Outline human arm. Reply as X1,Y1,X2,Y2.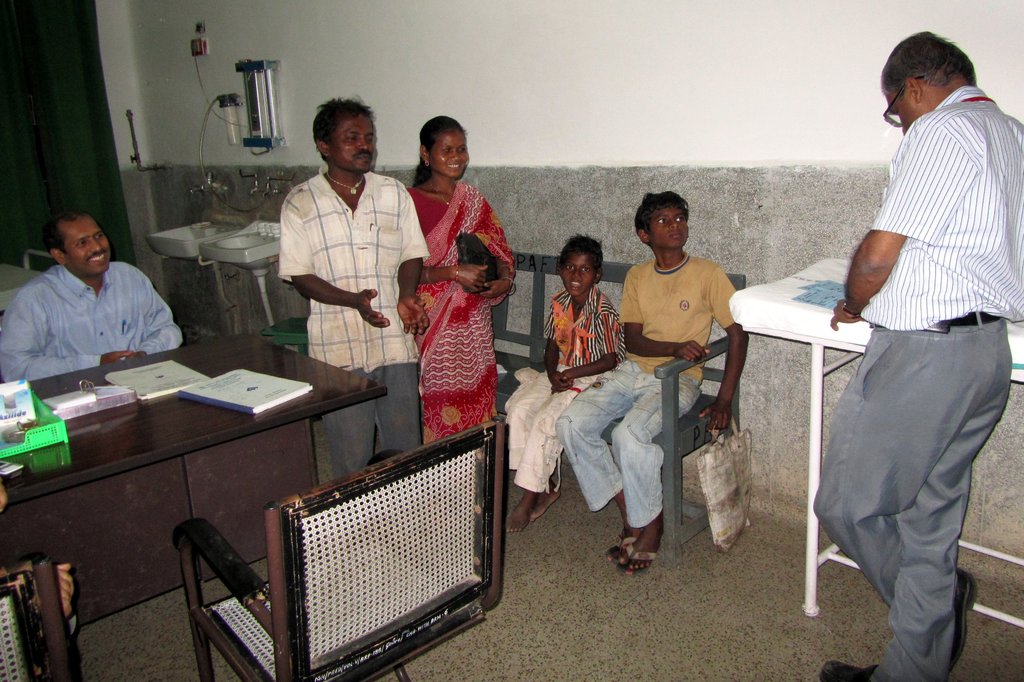
426,266,492,300.
